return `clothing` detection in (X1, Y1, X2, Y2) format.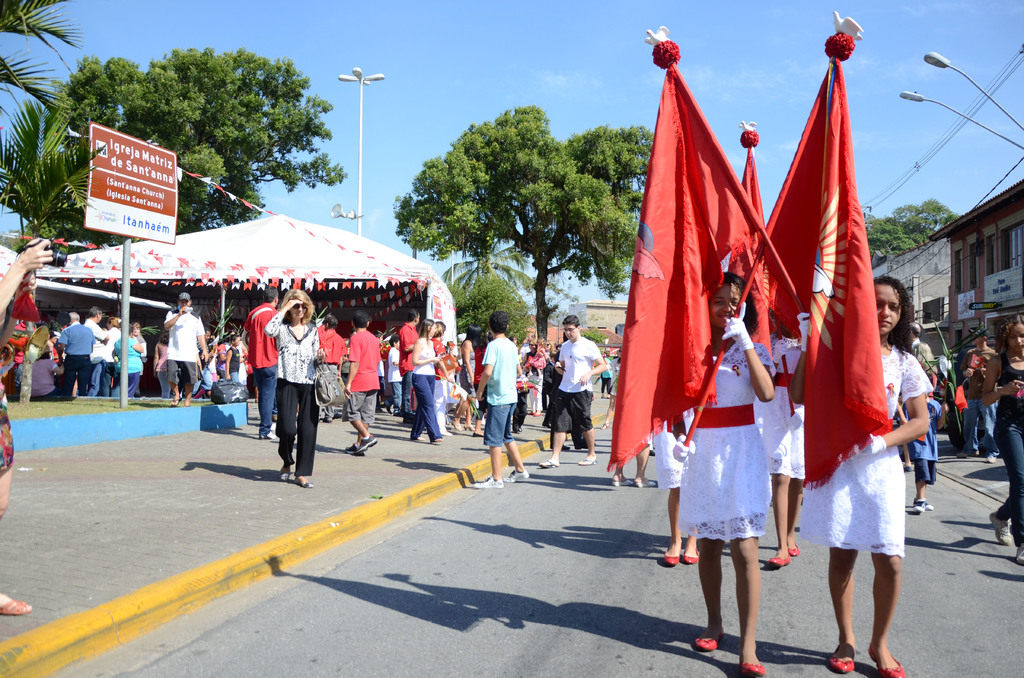
(161, 361, 193, 396).
